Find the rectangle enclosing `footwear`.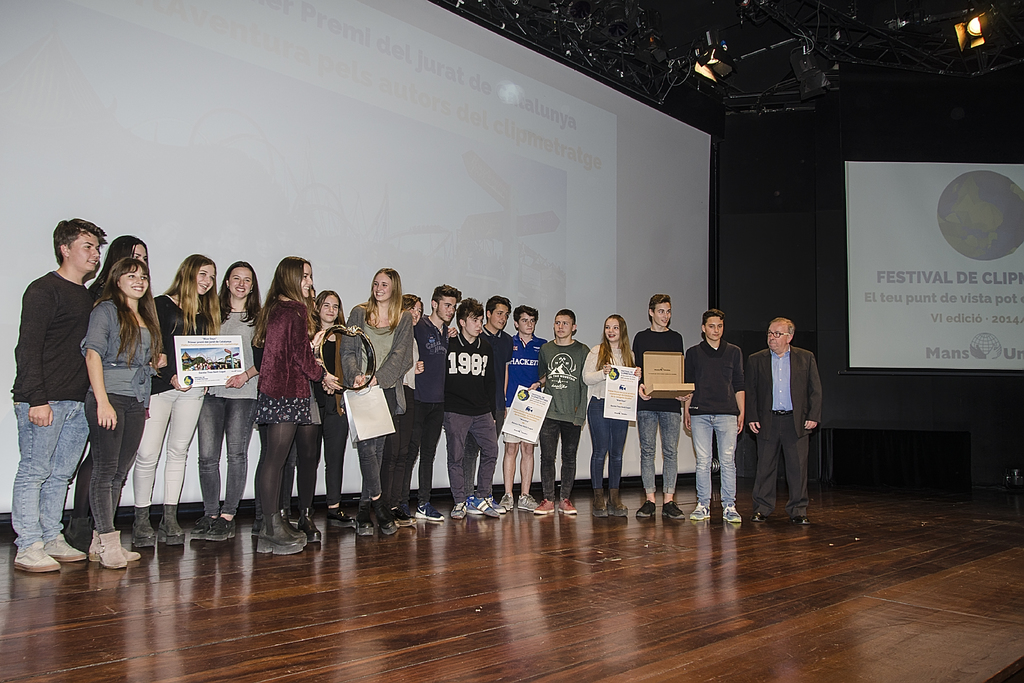
bbox(637, 495, 659, 520).
